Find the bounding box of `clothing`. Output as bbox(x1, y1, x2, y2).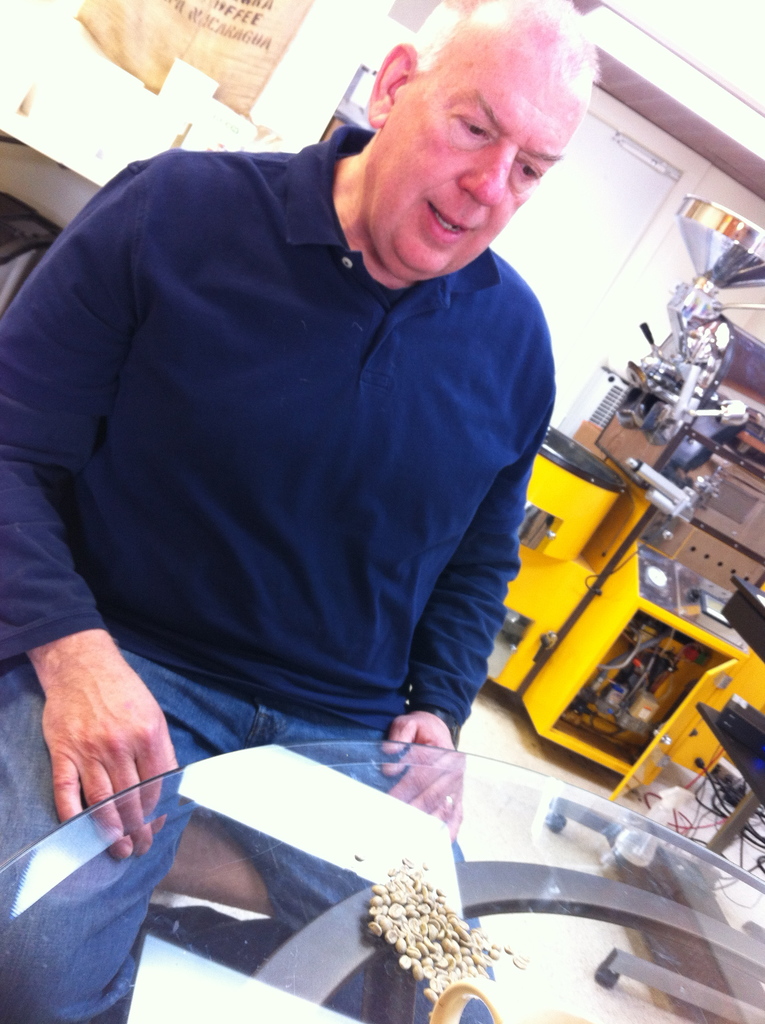
bbox(54, 126, 595, 929).
